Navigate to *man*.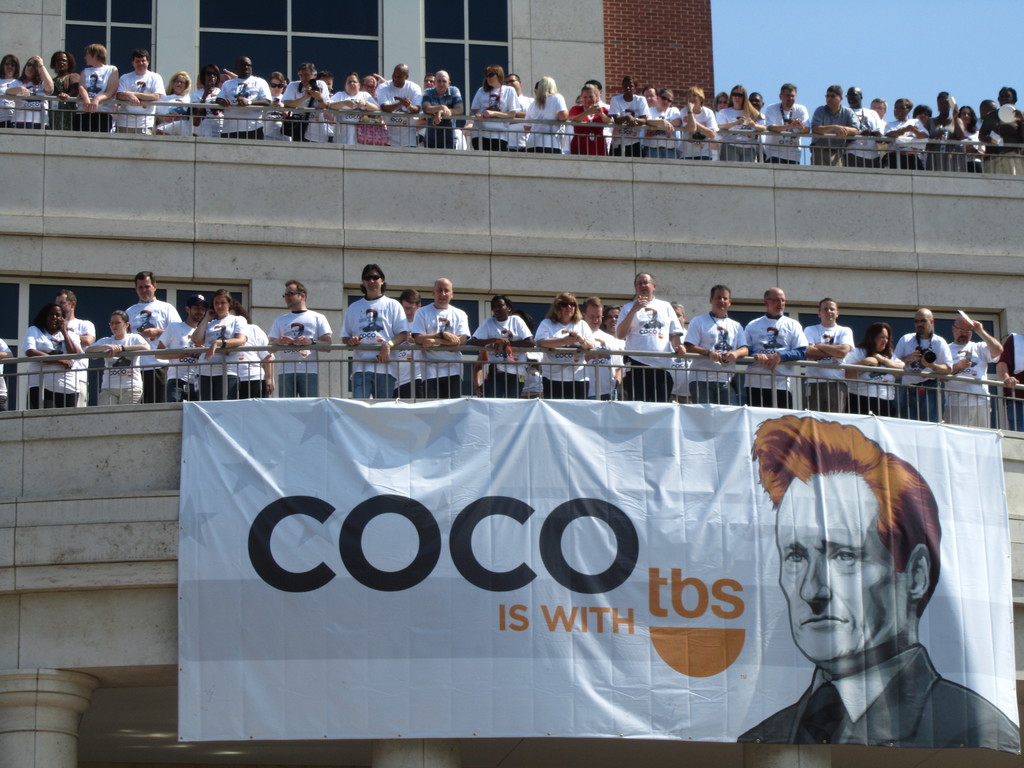
Navigation target: [340, 262, 410, 398].
